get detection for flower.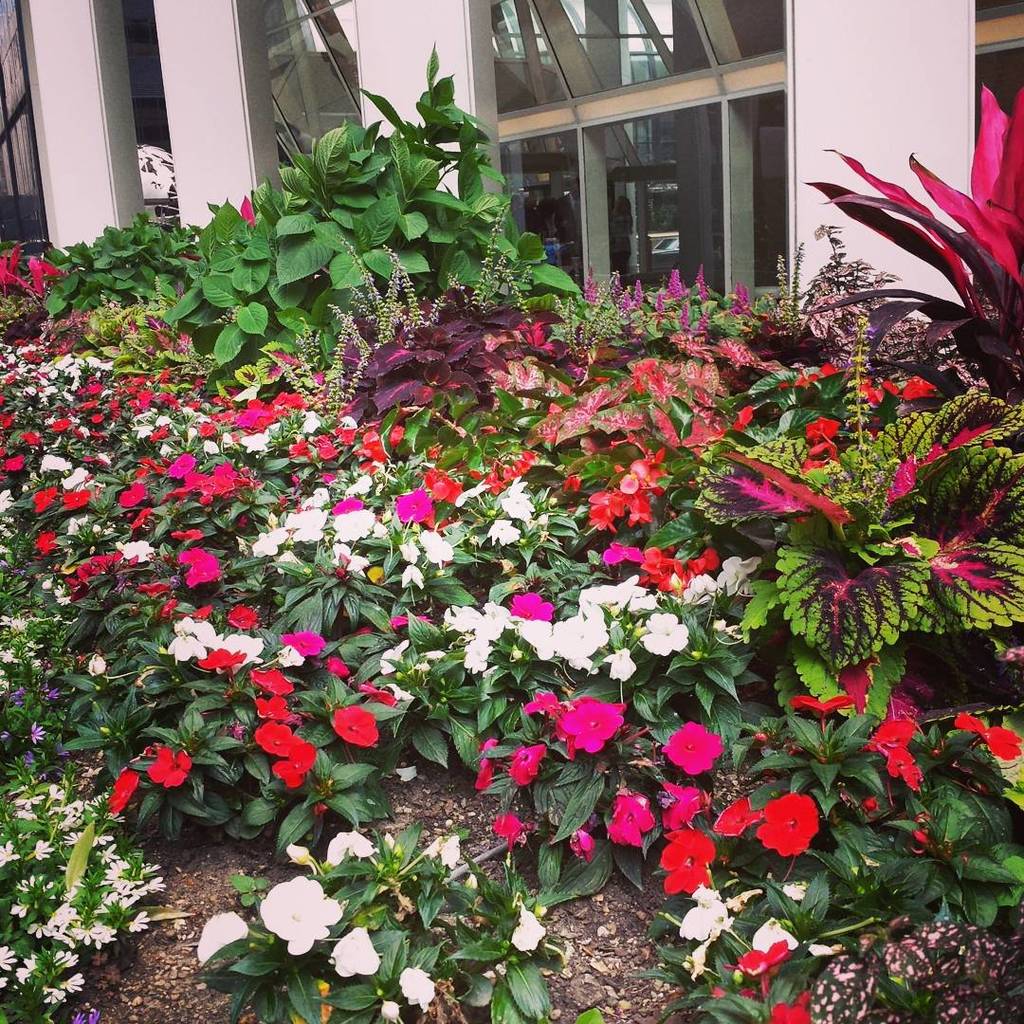
Detection: left=323, top=656, right=347, bottom=681.
